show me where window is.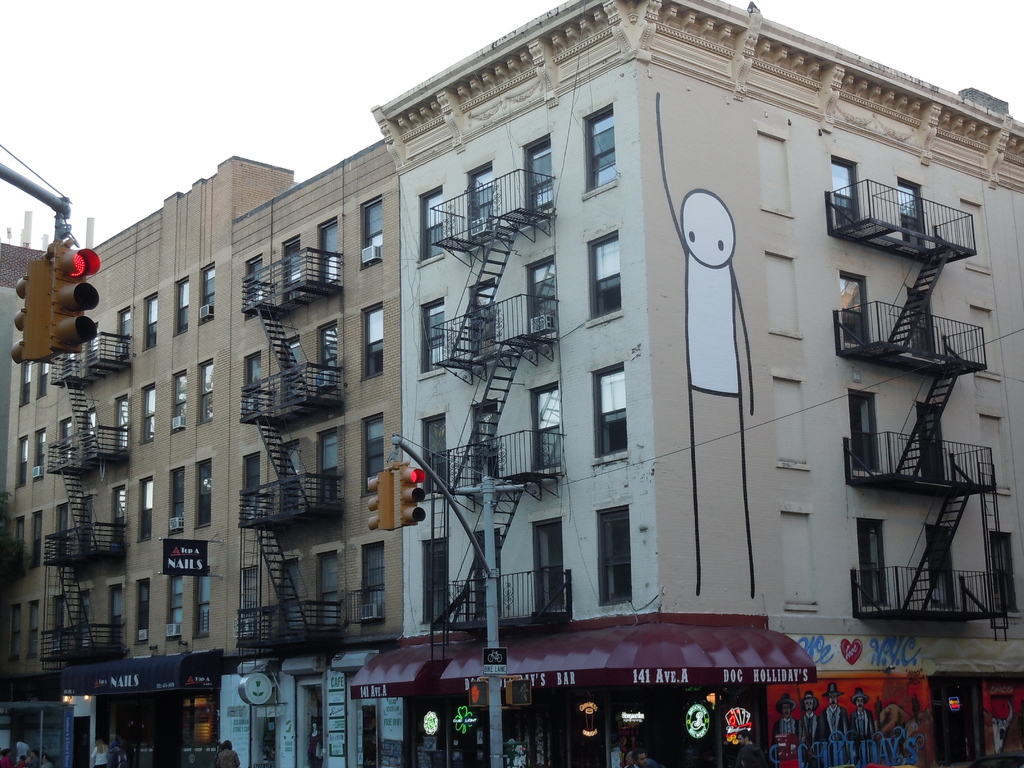
window is at x1=311, y1=540, x2=344, y2=625.
